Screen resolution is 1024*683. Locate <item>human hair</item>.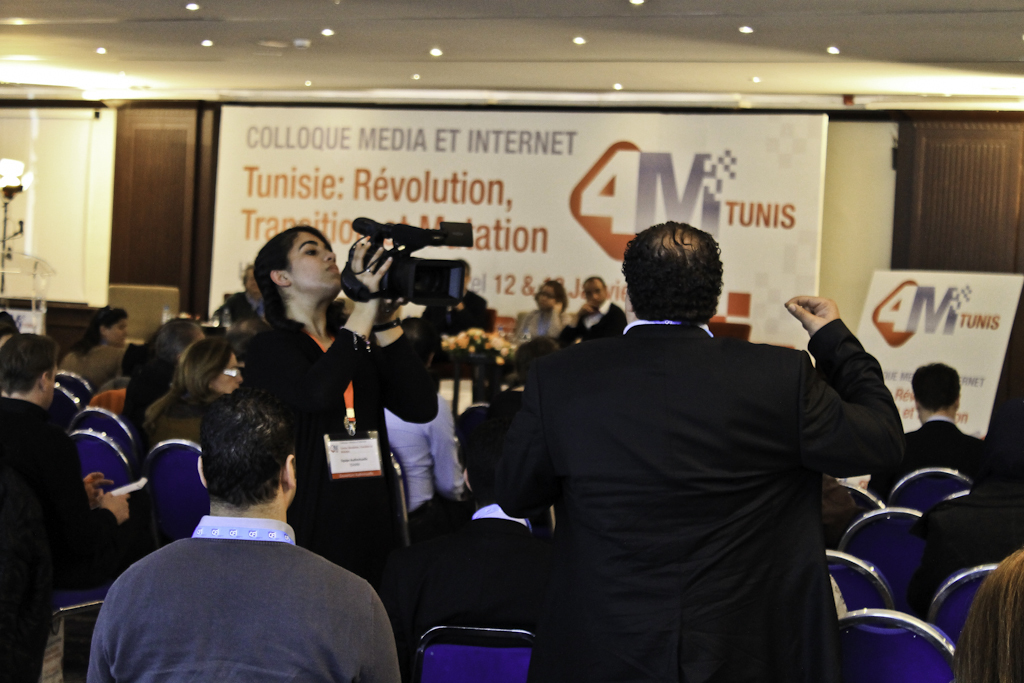
locate(237, 264, 255, 286).
